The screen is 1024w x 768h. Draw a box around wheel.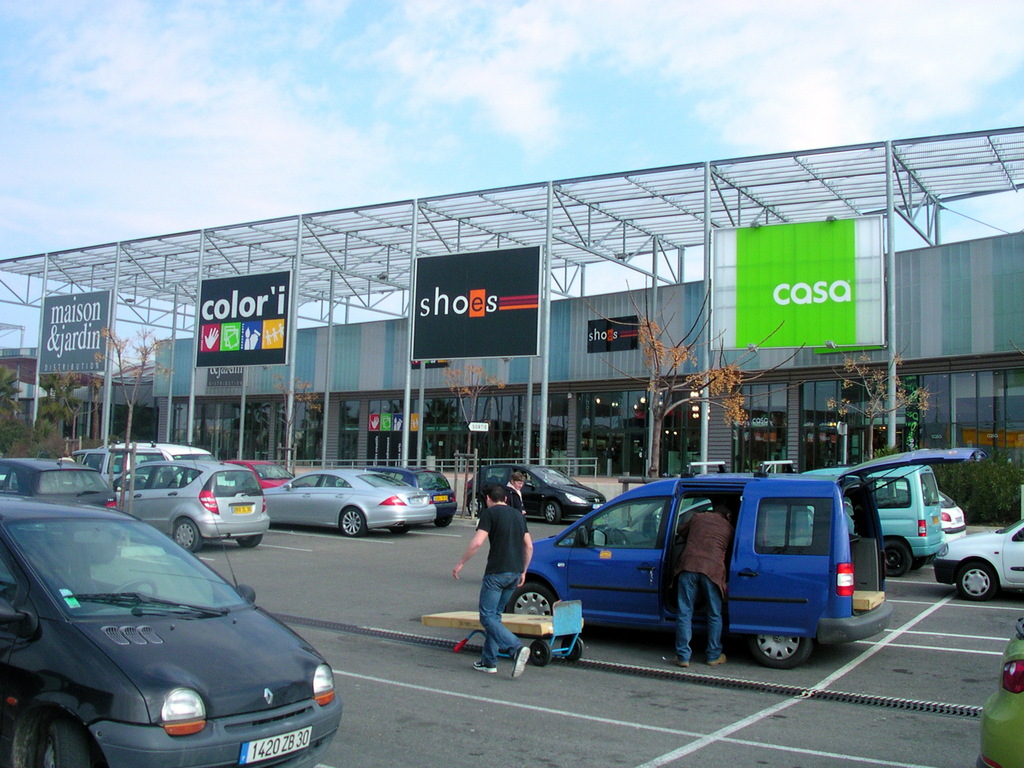
(x1=530, y1=641, x2=551, y2=666).
